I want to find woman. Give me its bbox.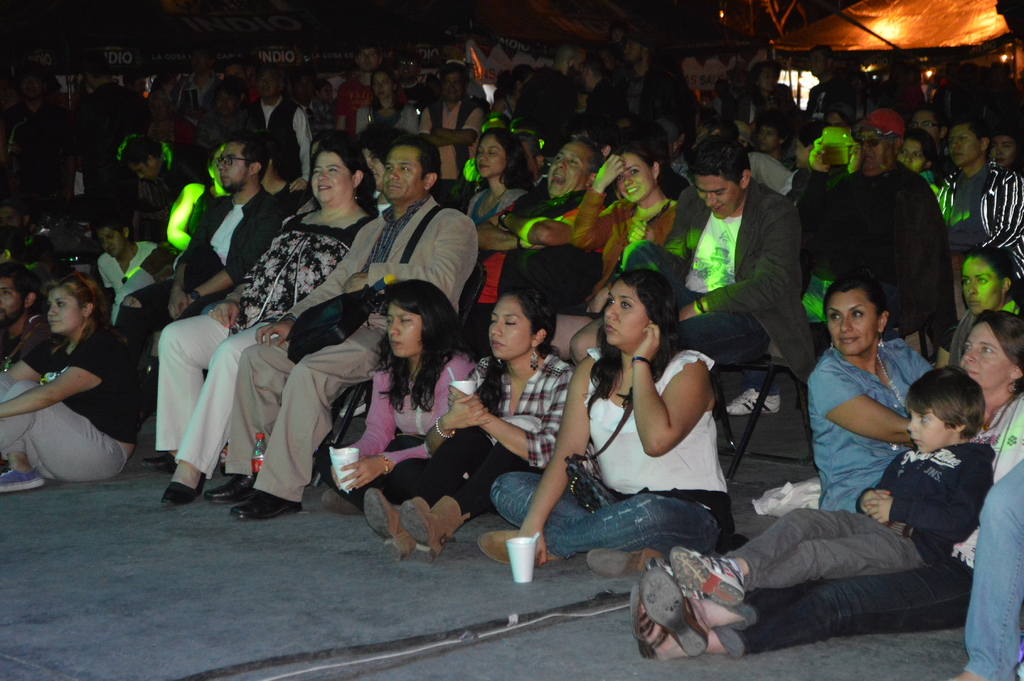
(left=353, top=67, right=420, bottom=142).
